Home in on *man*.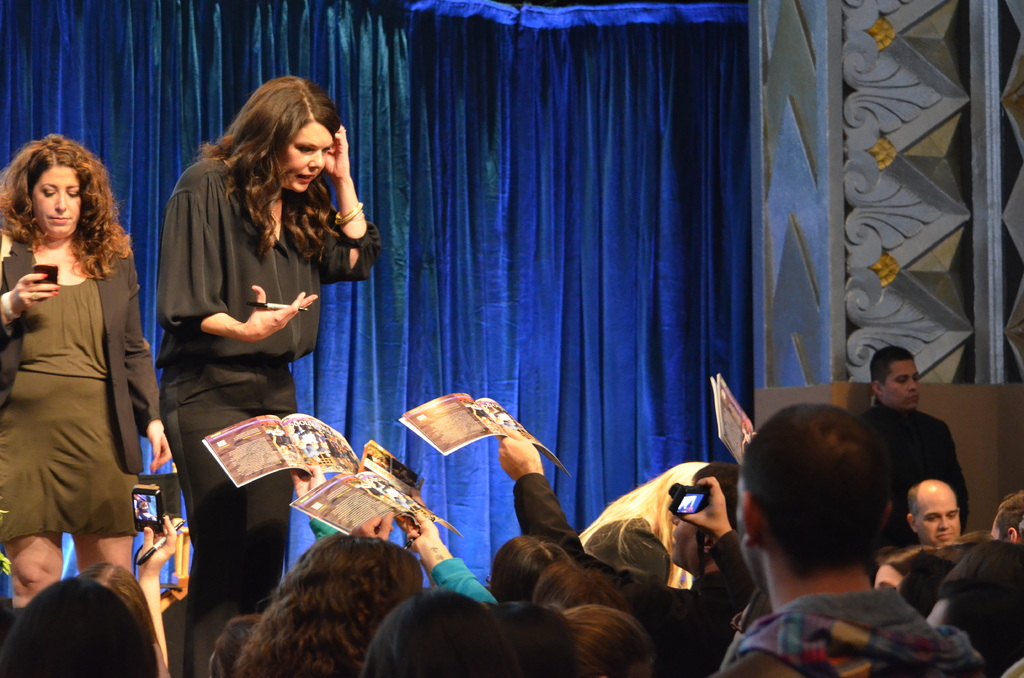
Homed in at 681, 401, 991, 677.
